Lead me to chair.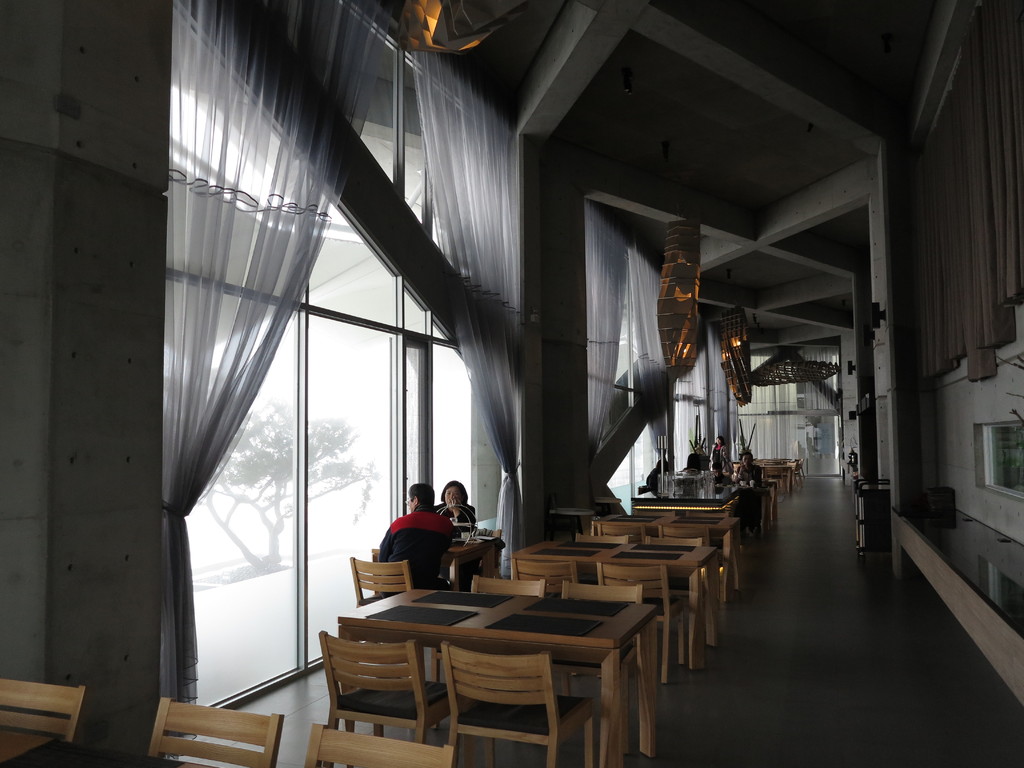
Lead to x1=470 y1=575 x2=550 y2=600.
